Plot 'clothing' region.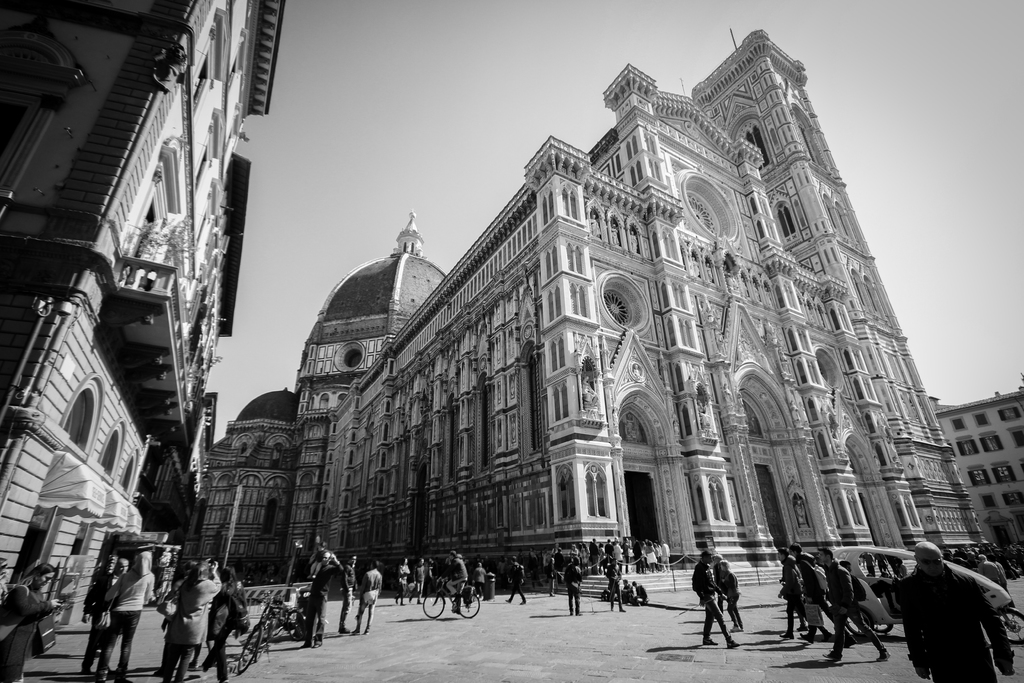
Plotted at [408,564,425,600].
